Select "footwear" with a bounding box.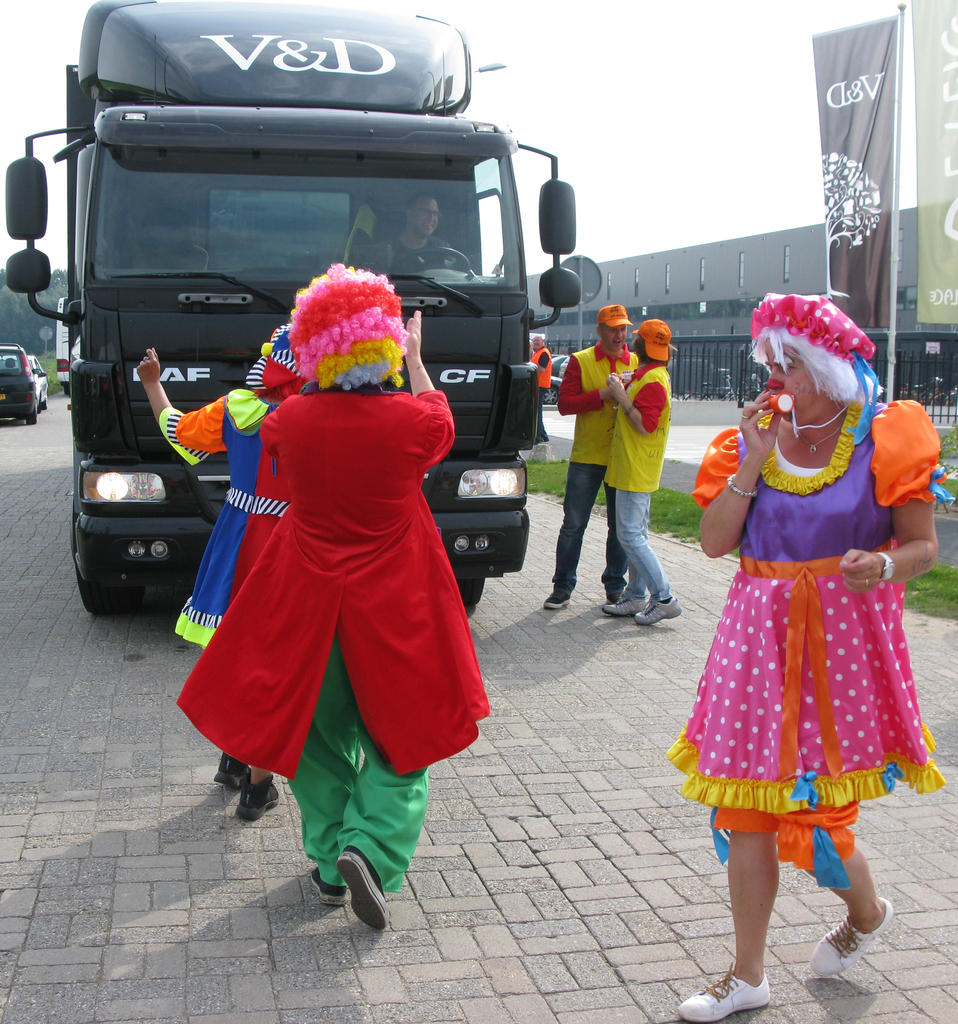
{"left": 210, "top": 746, "right": 251, "bottom": 788}.
